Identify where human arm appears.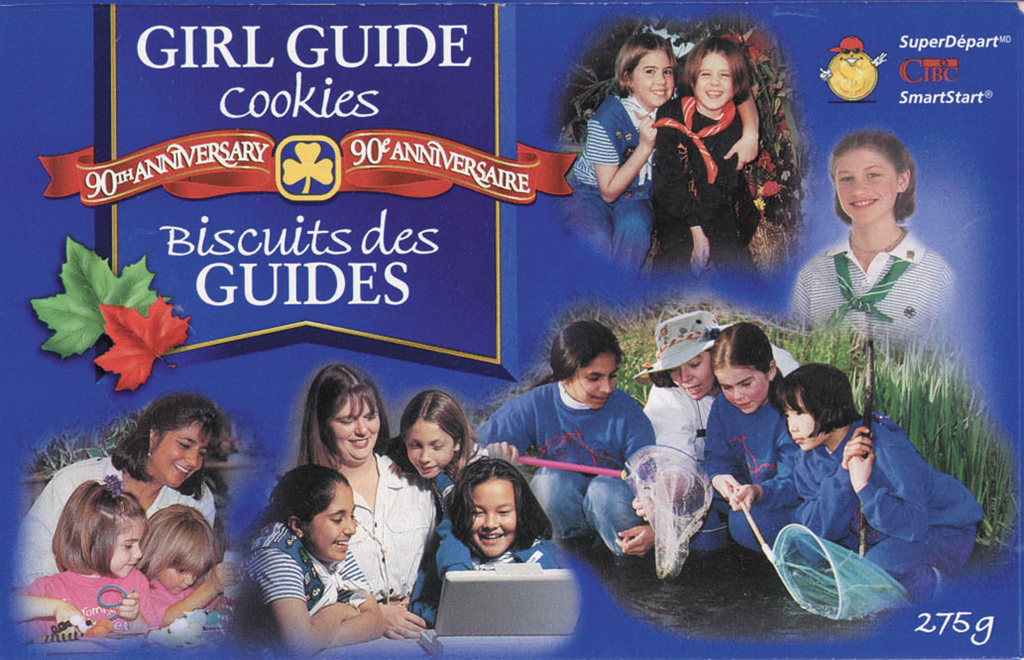
Appears at (18,468,68,578).
